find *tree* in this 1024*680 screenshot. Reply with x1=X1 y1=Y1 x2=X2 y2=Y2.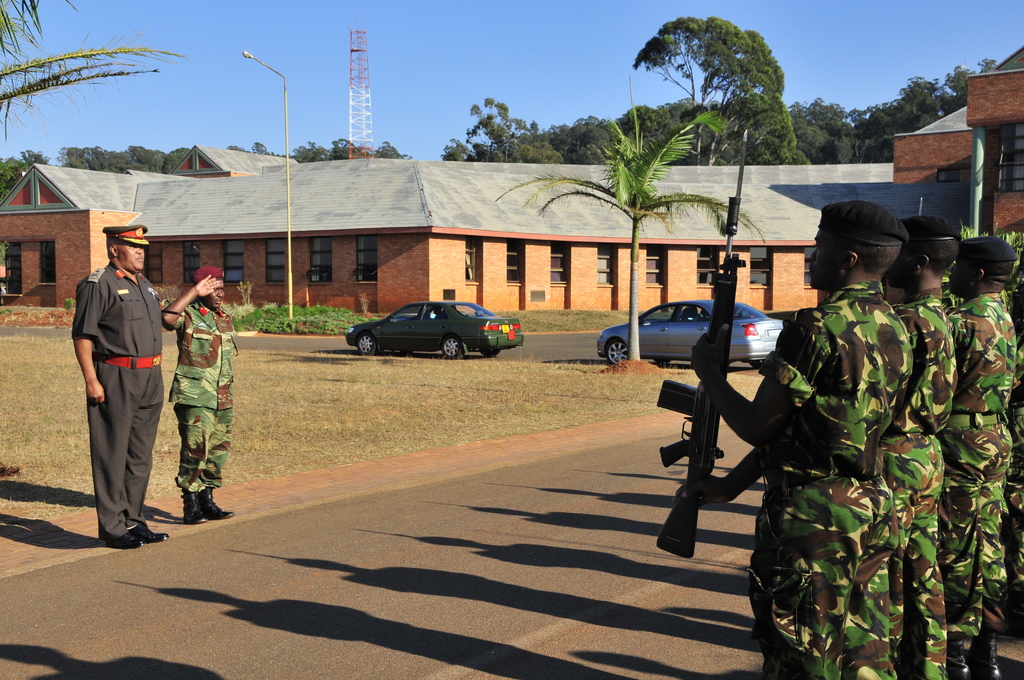
x1=510 y1=125 x2=585 y2=166.
